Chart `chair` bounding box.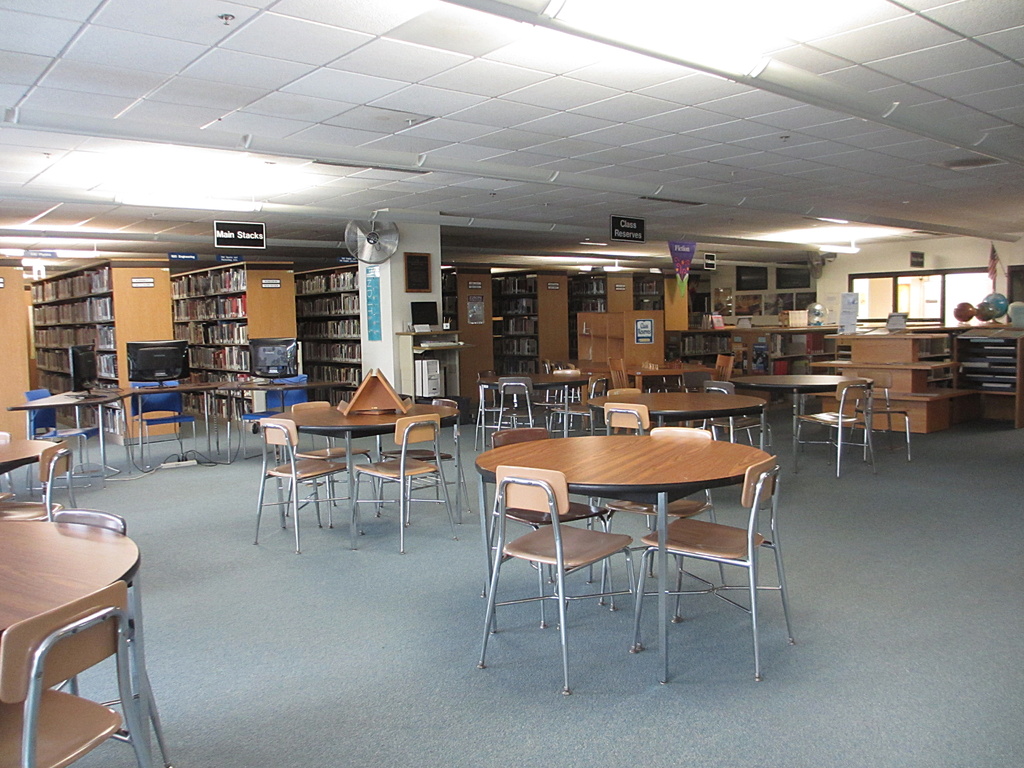
Charted: [66, 509, 150, 722].
